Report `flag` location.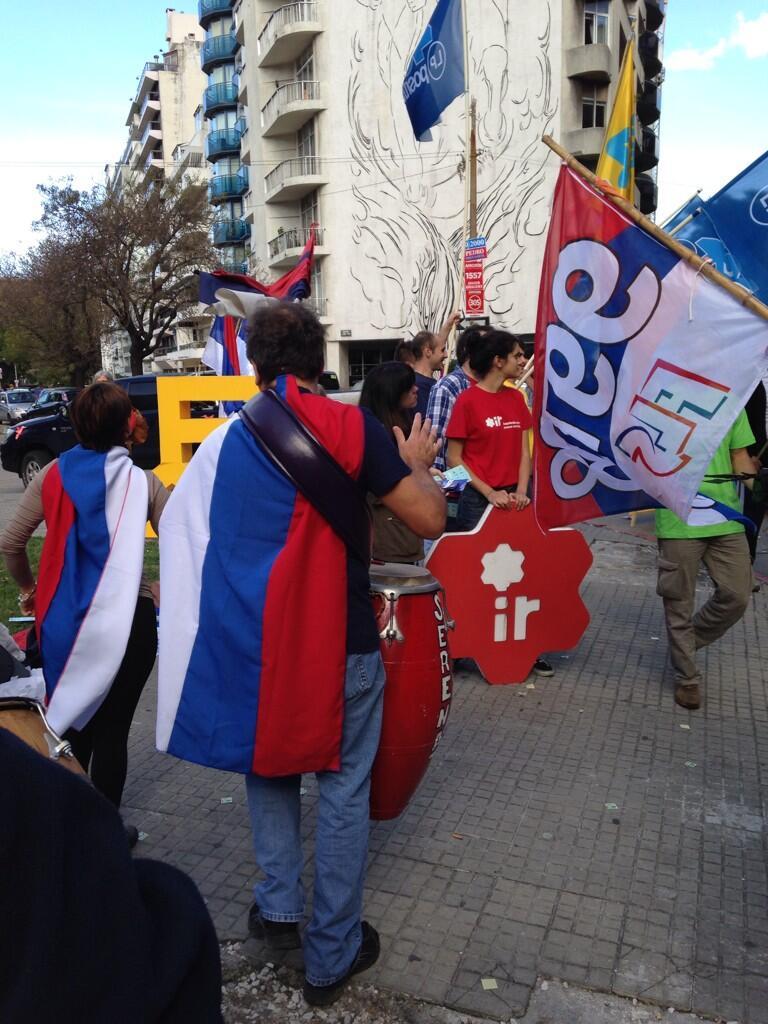
Report: [649,145,767,298].
